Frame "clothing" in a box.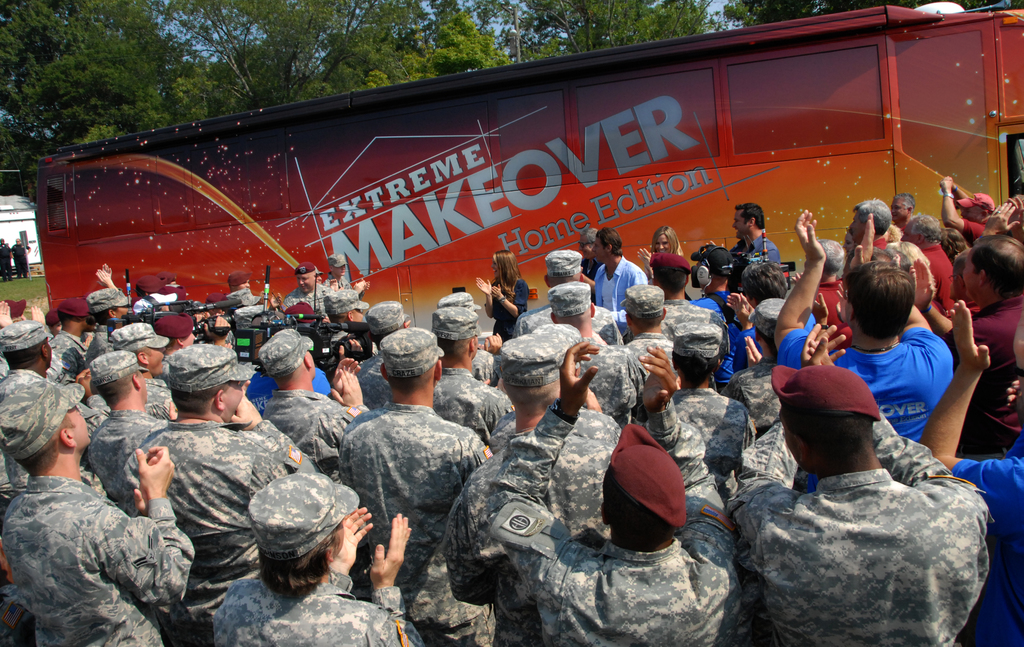
bbox=(662, 300, 742, 381).
